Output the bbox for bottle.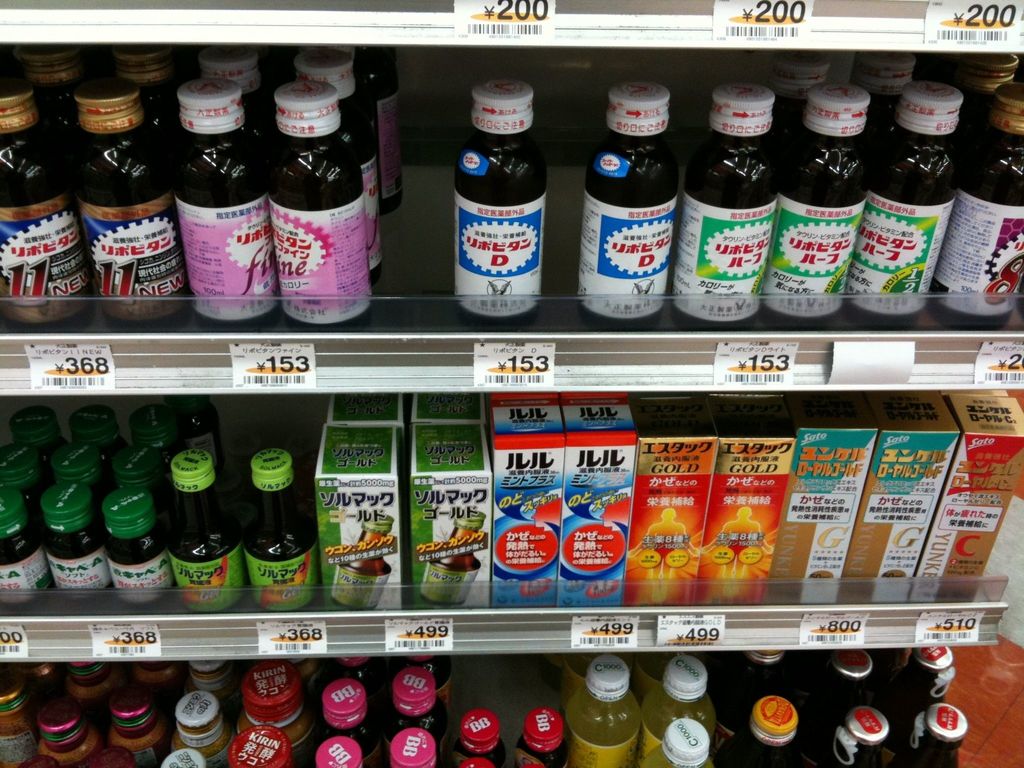
<bbox>0, 670, 34, 767</bbox>.
